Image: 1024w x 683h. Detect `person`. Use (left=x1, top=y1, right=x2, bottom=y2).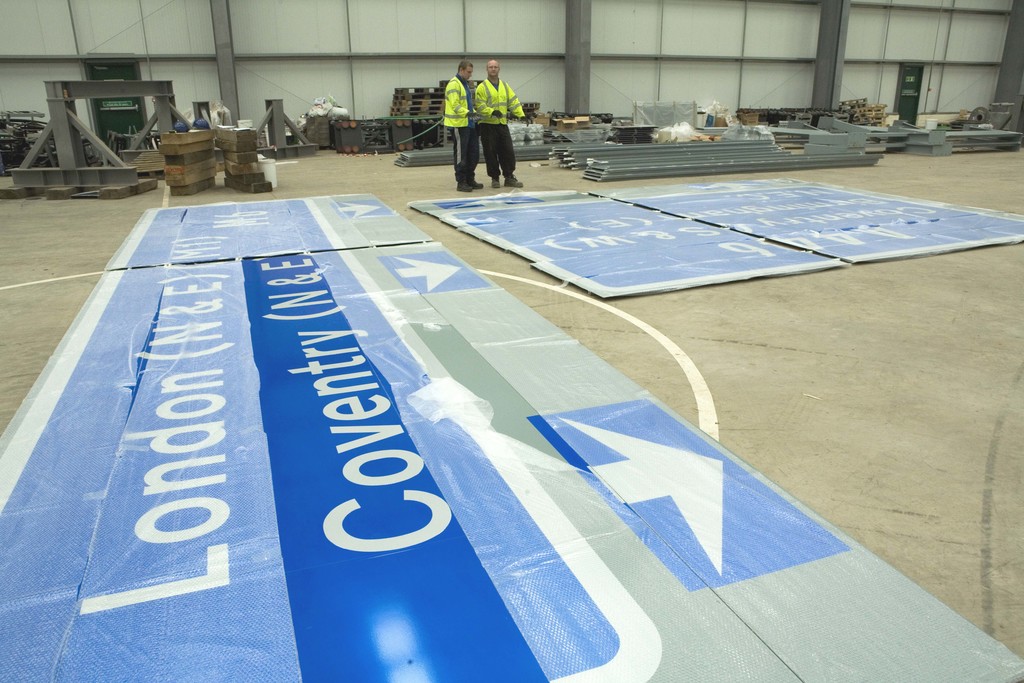
(left=476, top=58, right=527, bottom=186).
